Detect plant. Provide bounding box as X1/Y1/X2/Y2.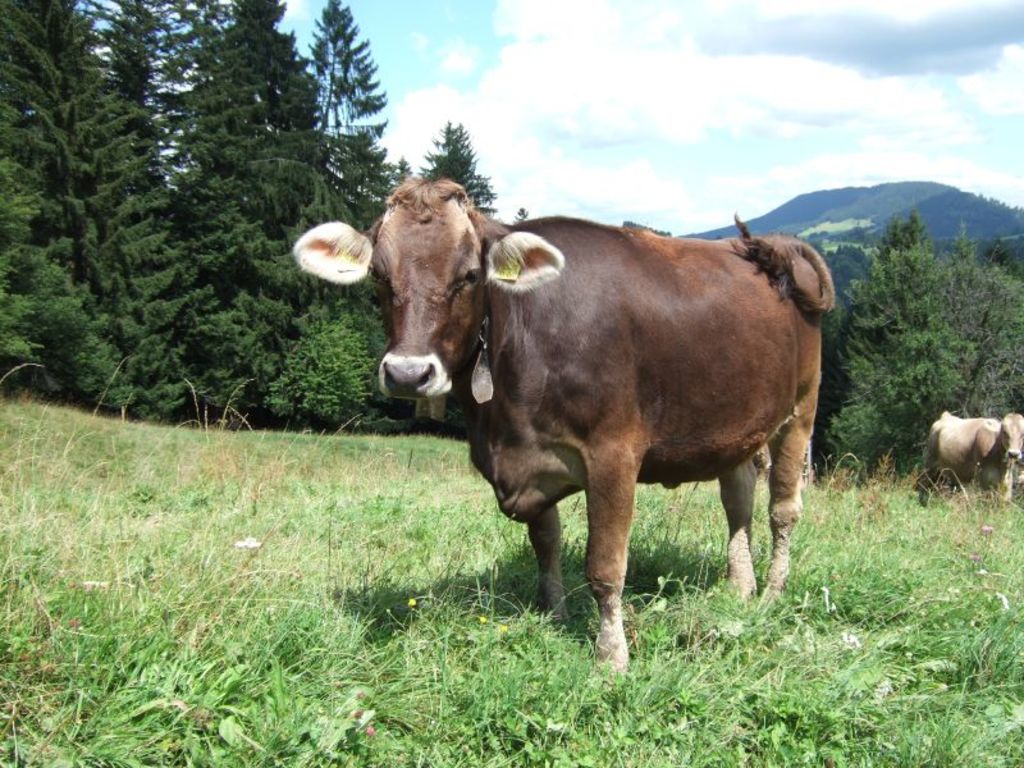
750/466/768/602.
